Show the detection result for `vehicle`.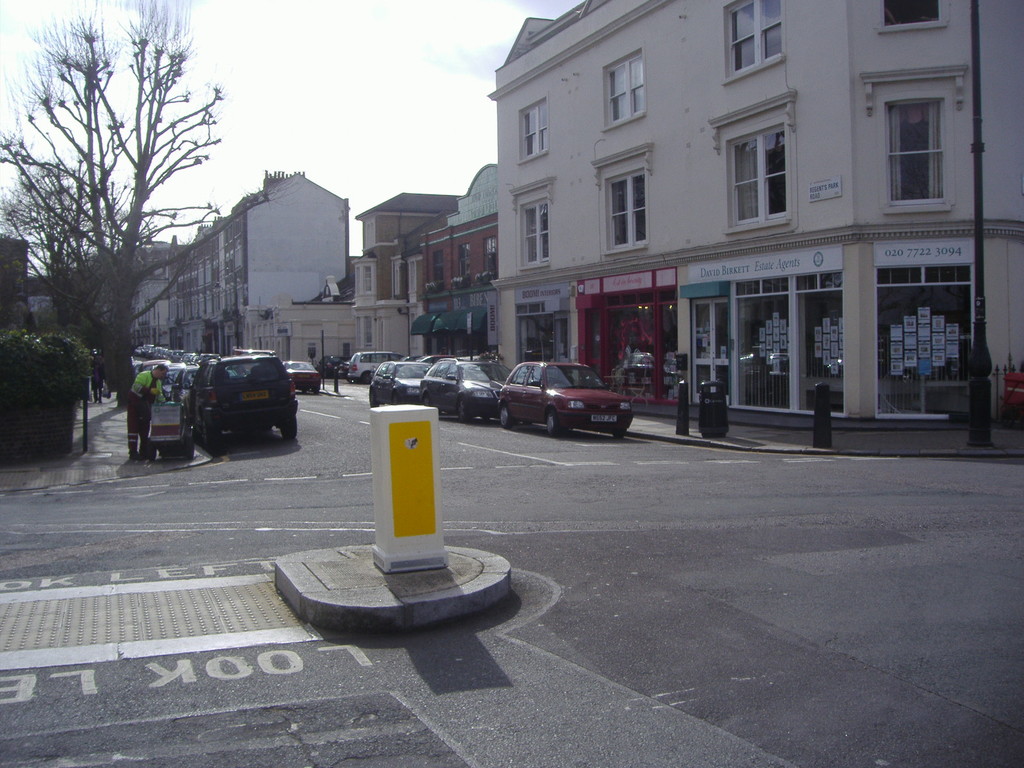
locate(170, 361, 198, 403).
